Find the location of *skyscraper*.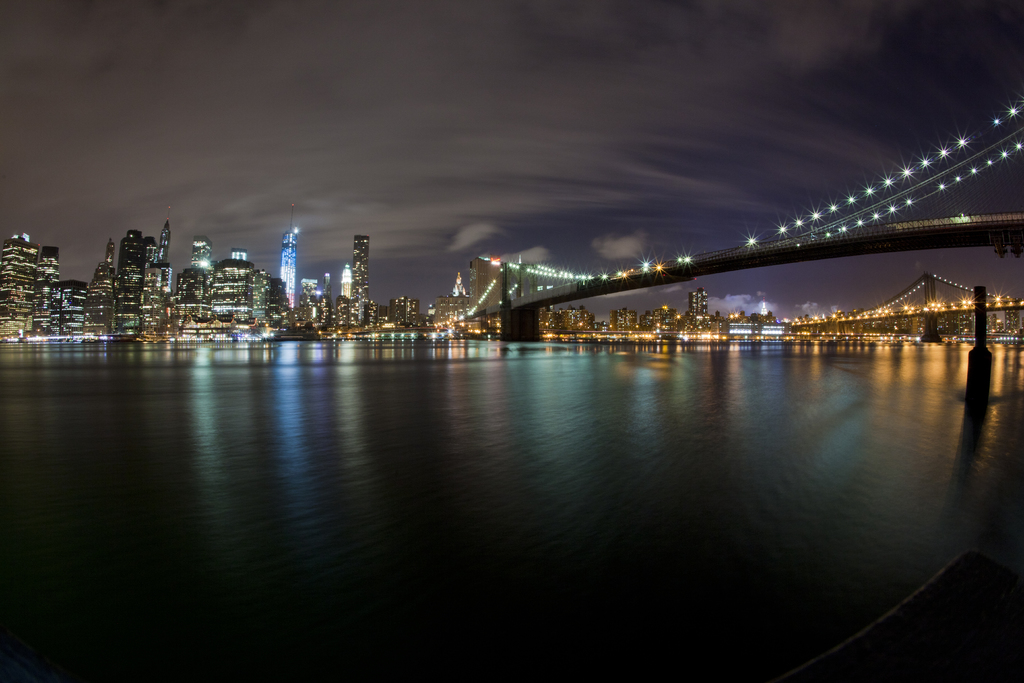
Location: {"x1": 179, "y1": 242, "x2": 218, "y2": 306}.
